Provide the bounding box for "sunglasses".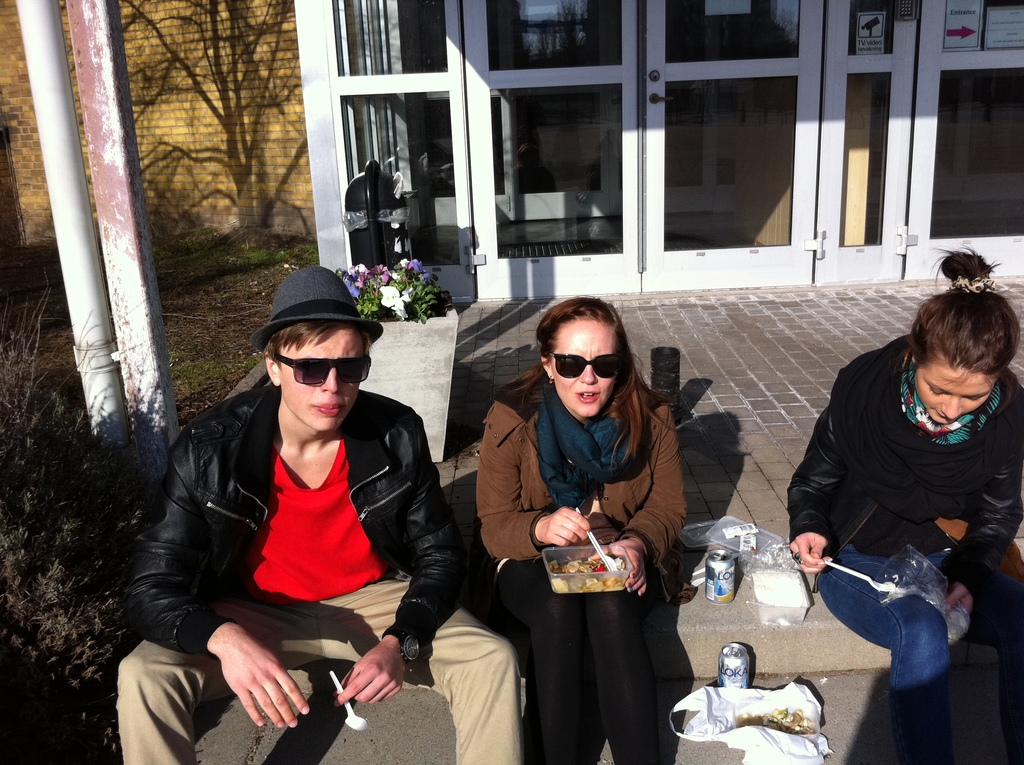
BBox(549, 355, 627, 381).
